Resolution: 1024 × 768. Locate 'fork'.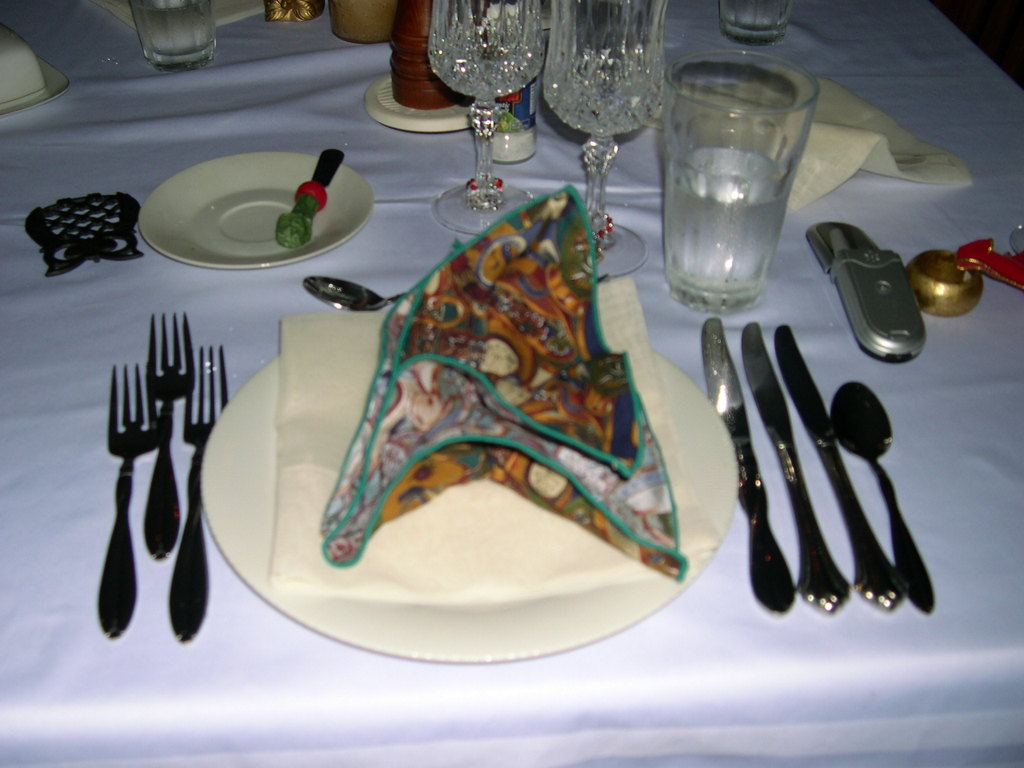
left=165, top=342, right=231, bottom=644.
